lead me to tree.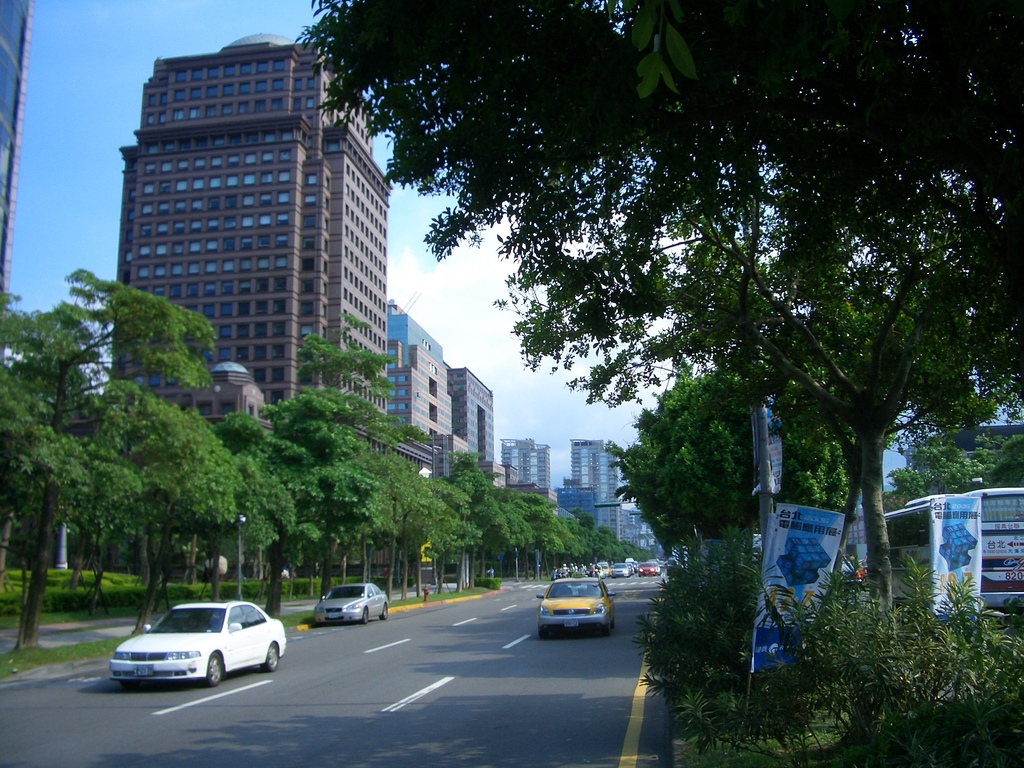
Lead to locate(227, 7, 1019, 735).
